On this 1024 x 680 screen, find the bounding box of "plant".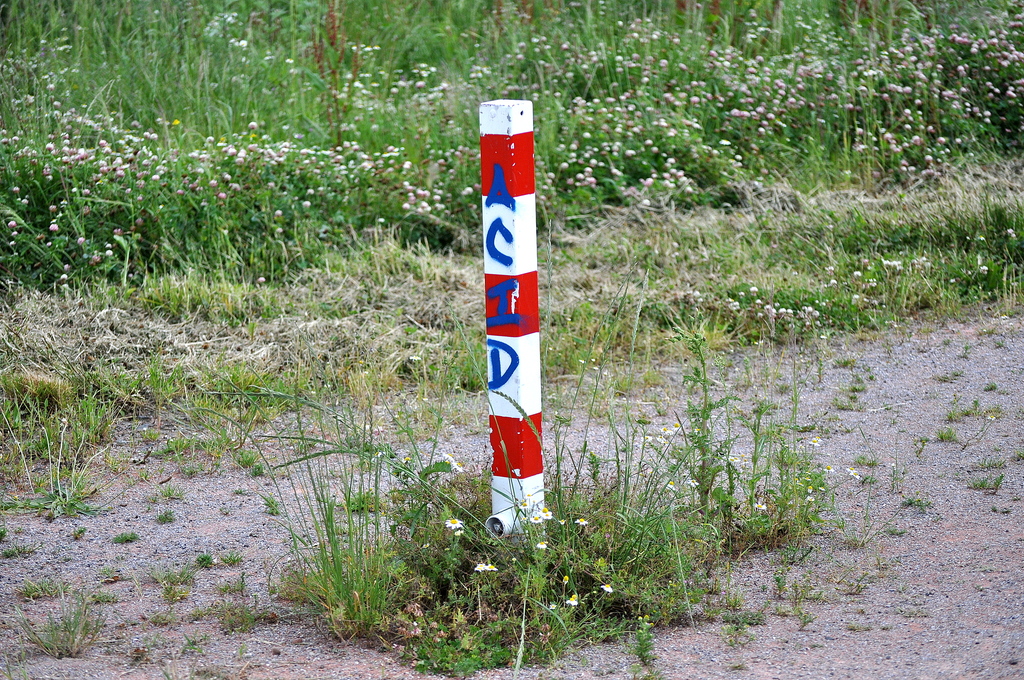
Bounding box: x1=887 y1=522 x2=908 y2=542.
